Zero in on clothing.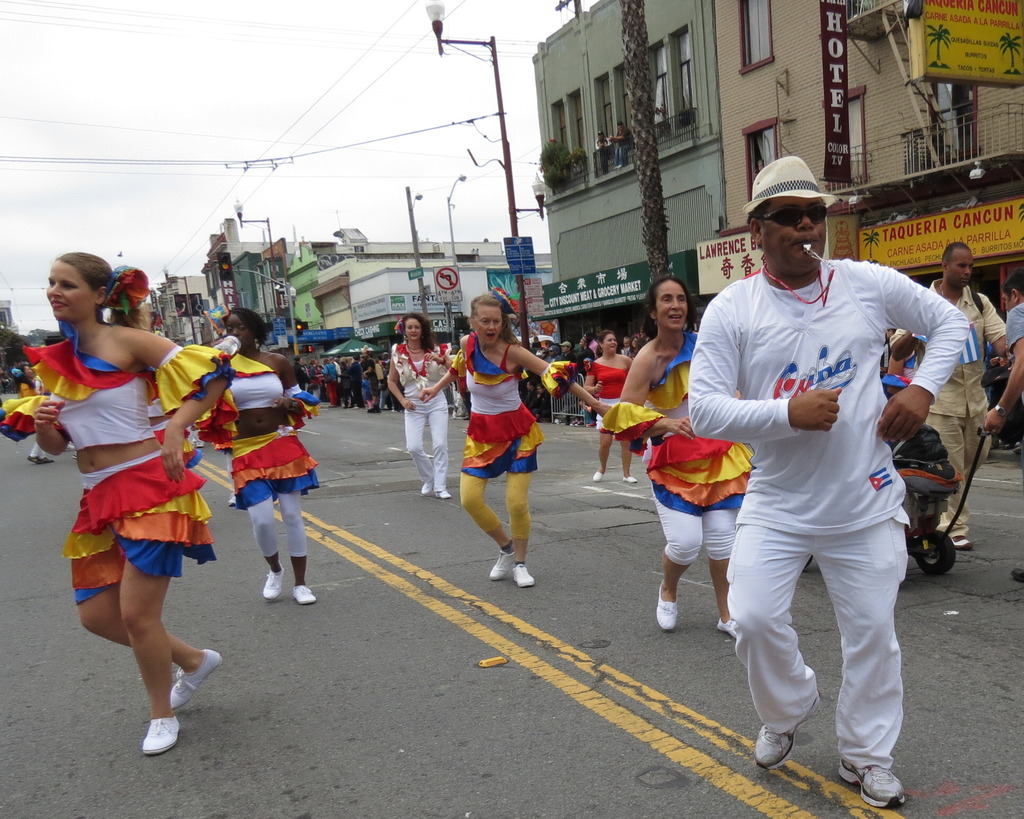
Zeroed in: l=197, t=333, r=321, b=566.
